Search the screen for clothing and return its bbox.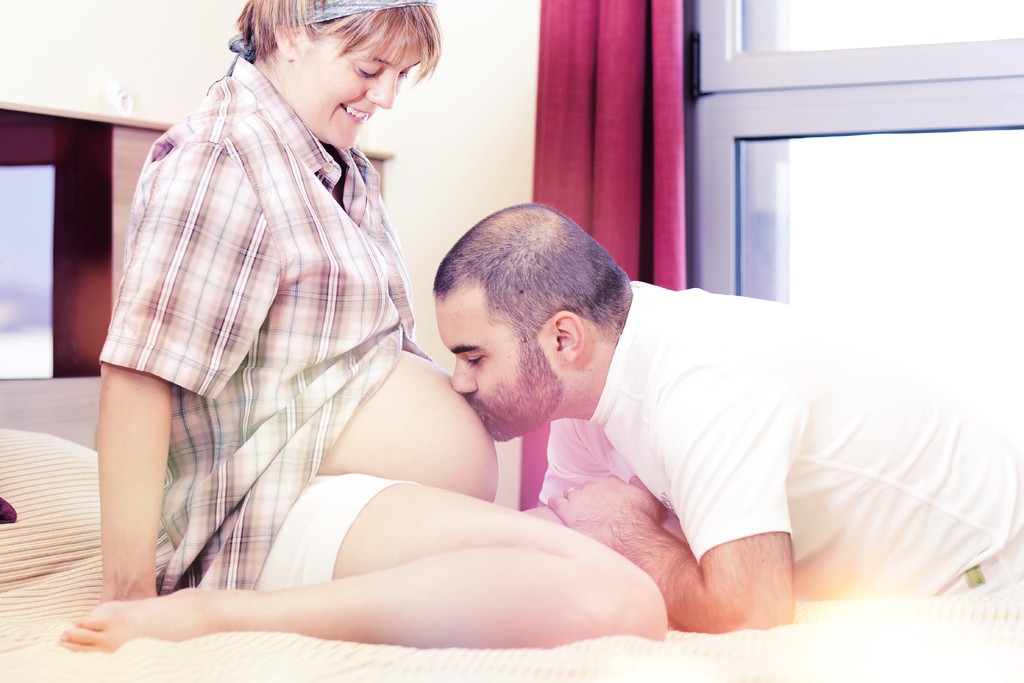
Found: (530, 277, 1023, 605).
